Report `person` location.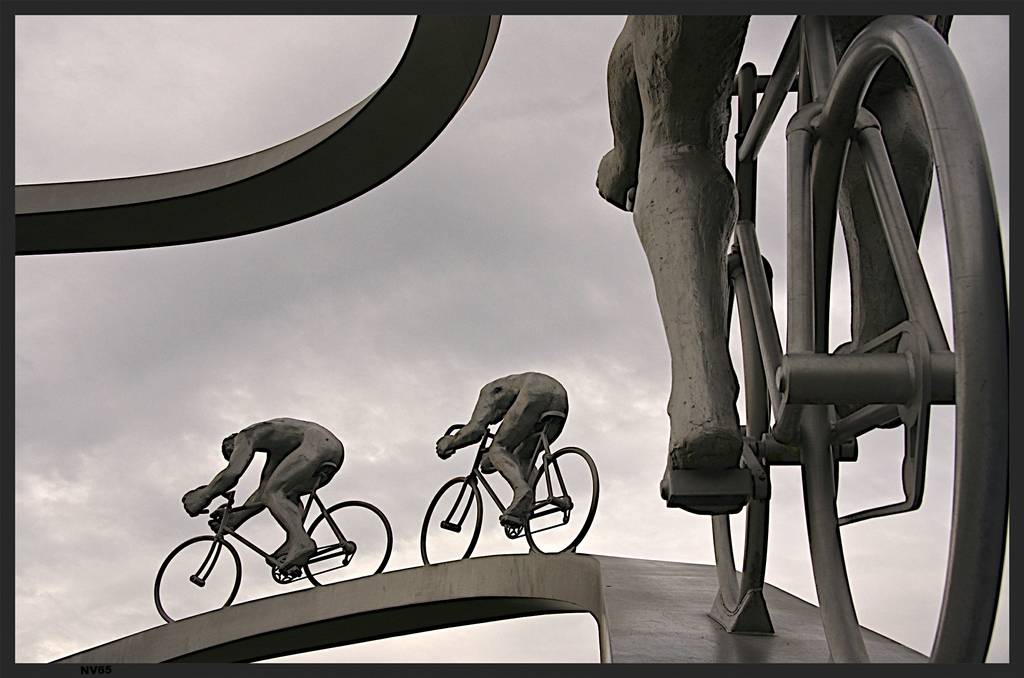
Report: (434, 377, 570, 528).
